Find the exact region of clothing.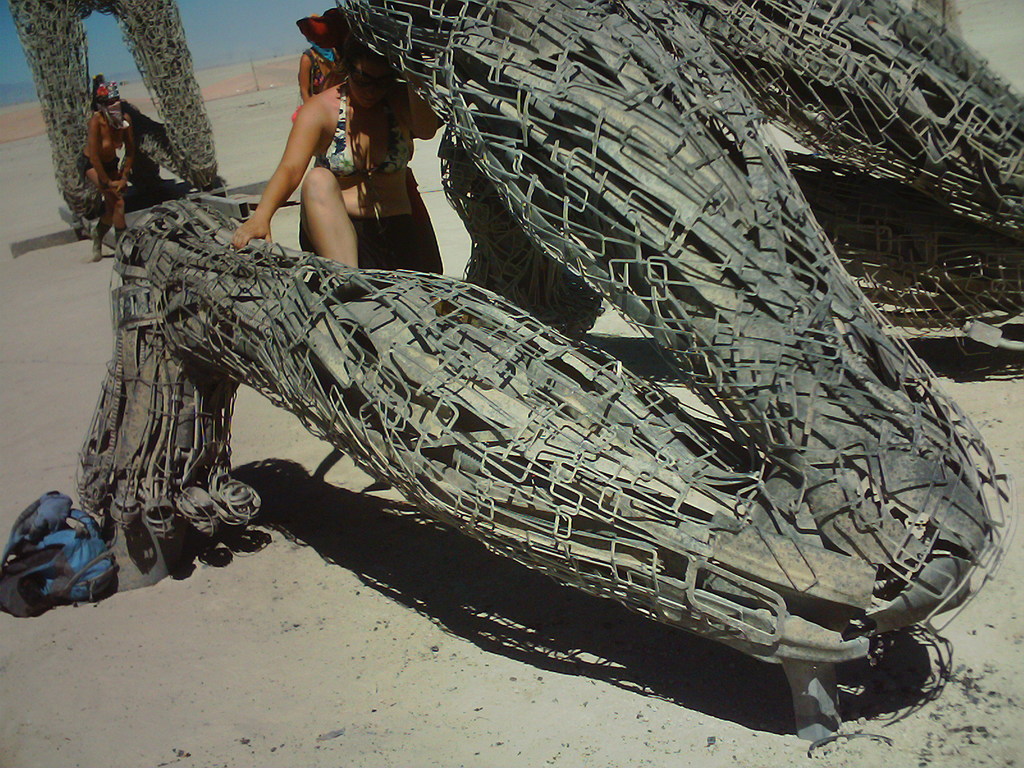
Exact region: l=314, t=89, r=409, b=180.
